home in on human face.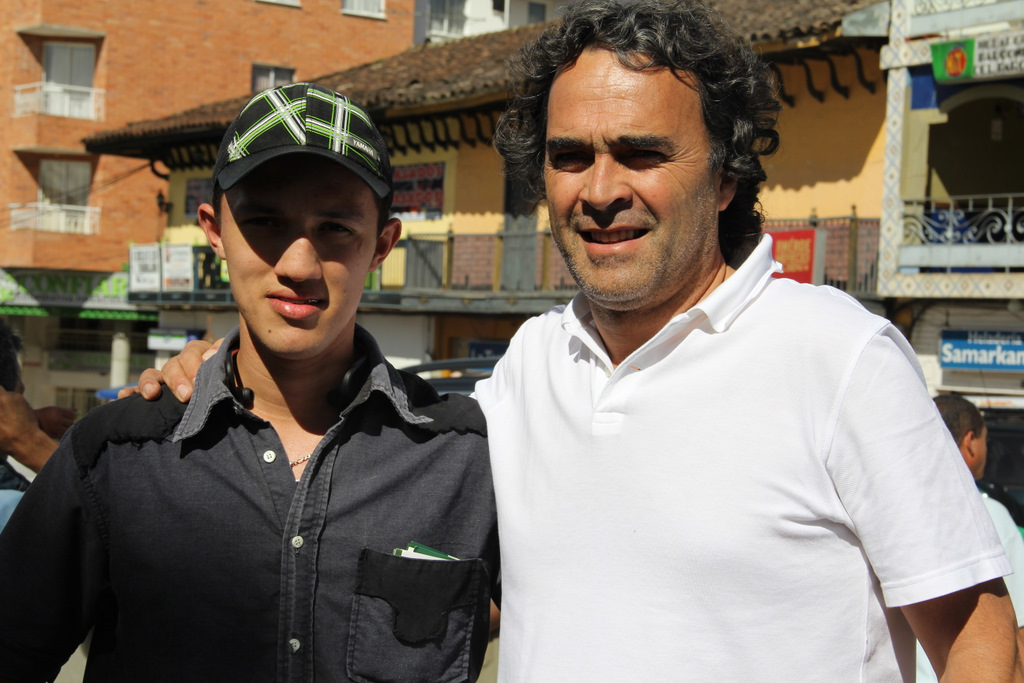
Homed in at [542, 62, 716, 304].
